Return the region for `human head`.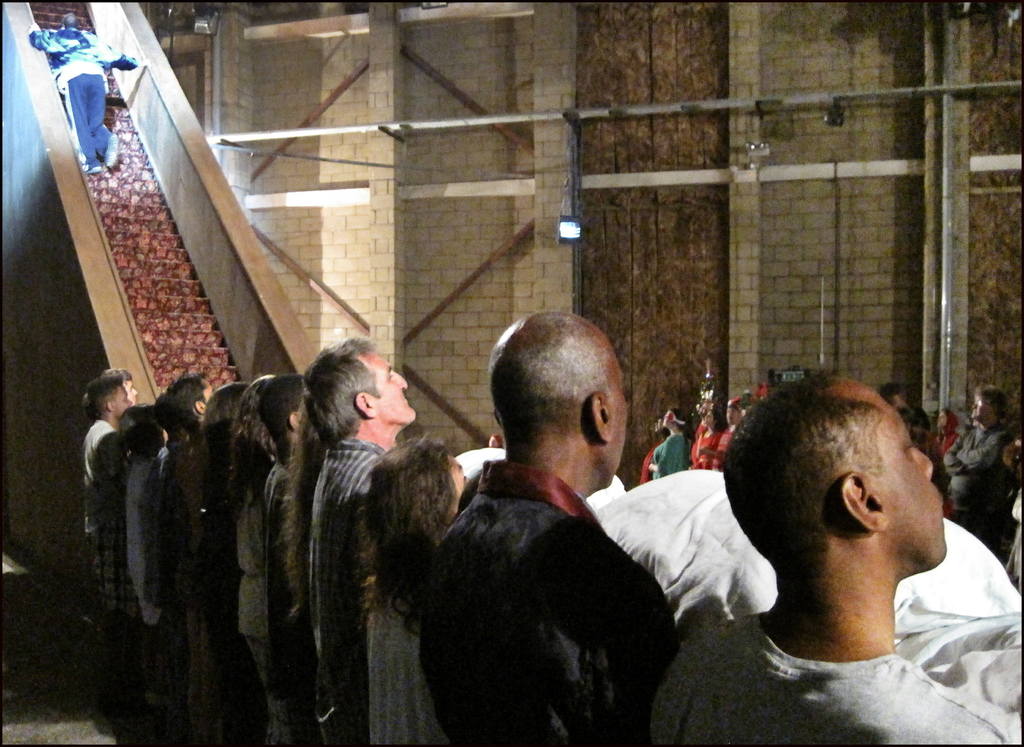
{"left": 102, "top": 366, "right": 143, "bottom": 410}.
